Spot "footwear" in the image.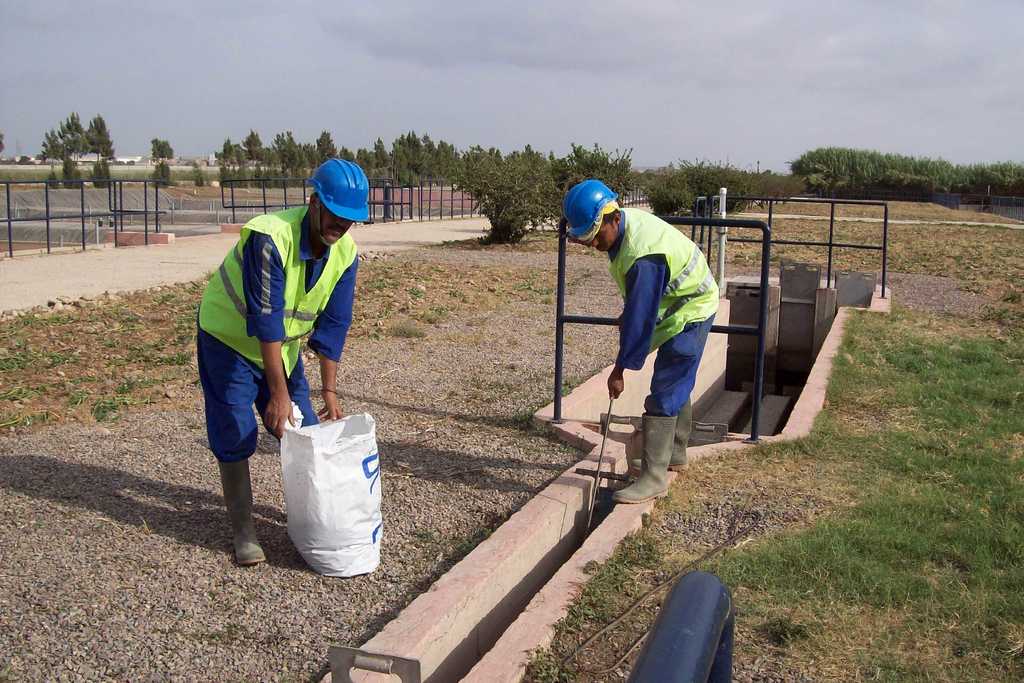
"footwear" found at {"x1": 614, "y1": 406, "x2": 657, "y2": 500}.
